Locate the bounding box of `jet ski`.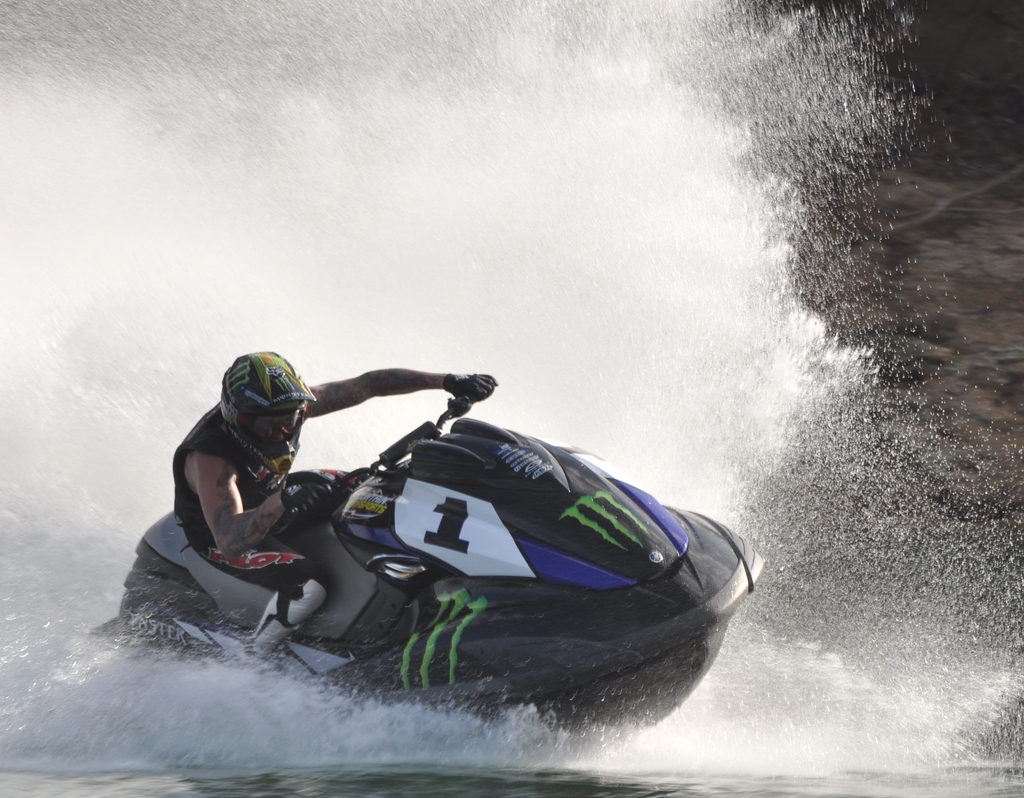
Bounding box: 90/388/765/744.
